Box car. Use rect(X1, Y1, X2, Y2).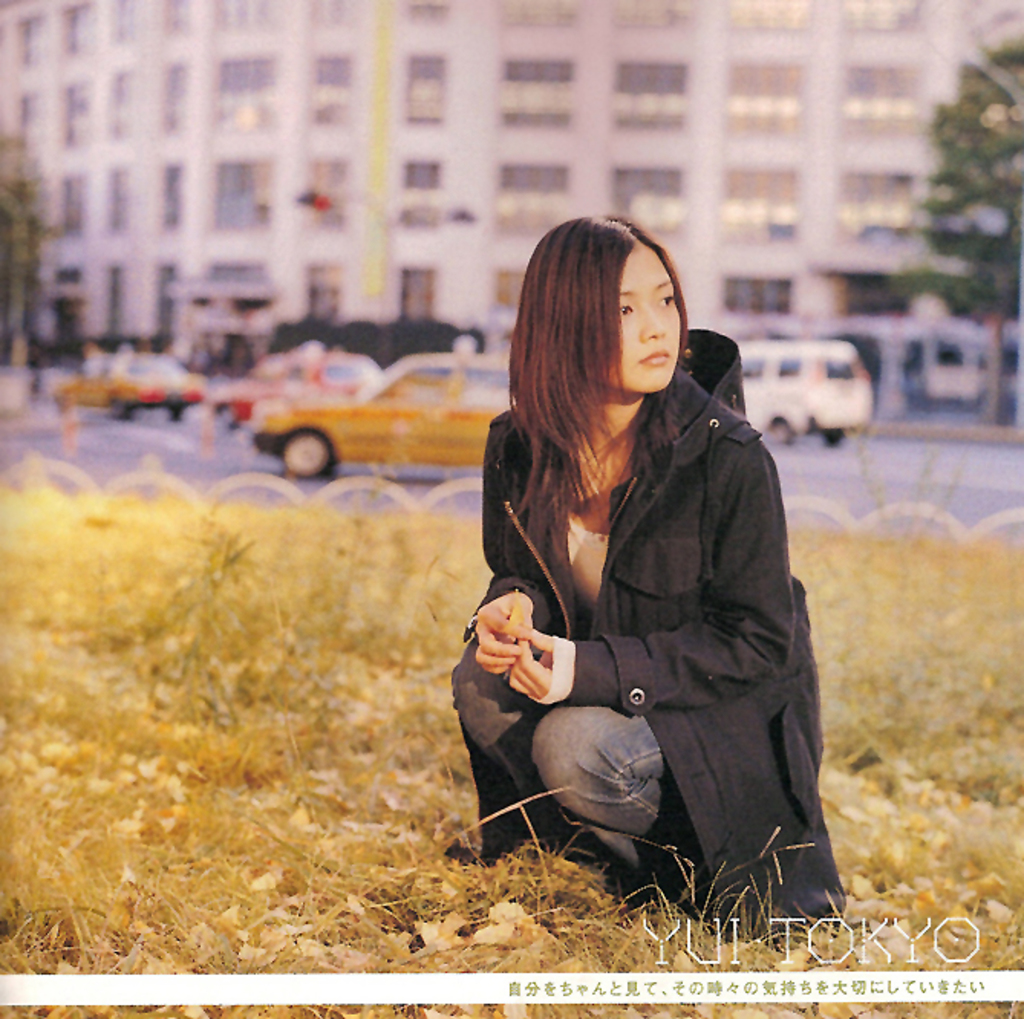
rect(245, 350, 516, 483).
